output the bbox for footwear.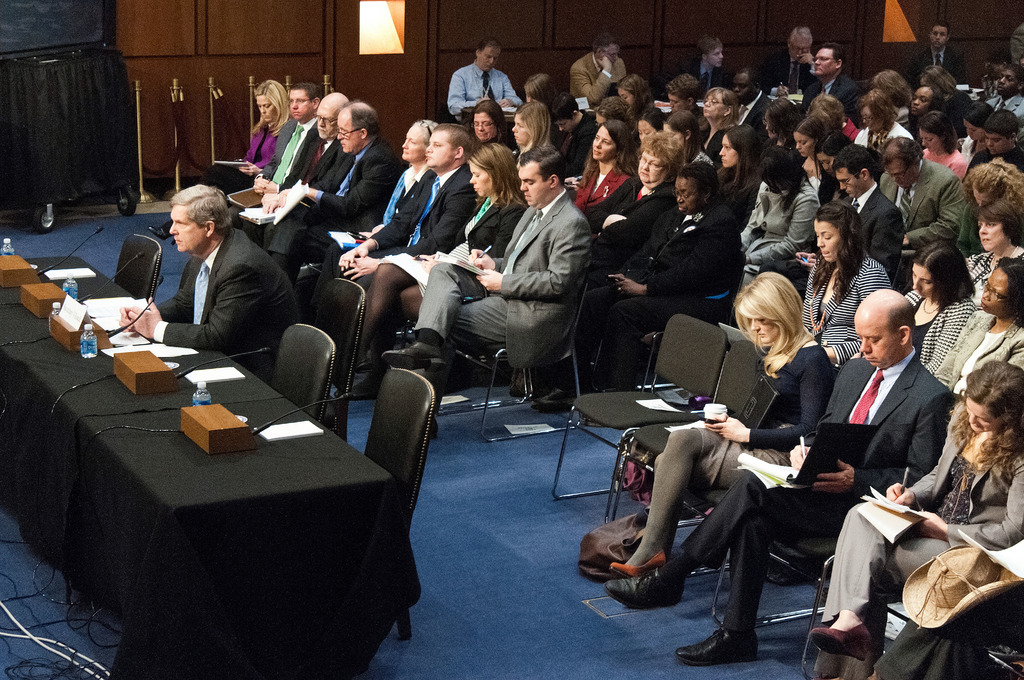
(left=808, top=622, right=869, bottom=665).
